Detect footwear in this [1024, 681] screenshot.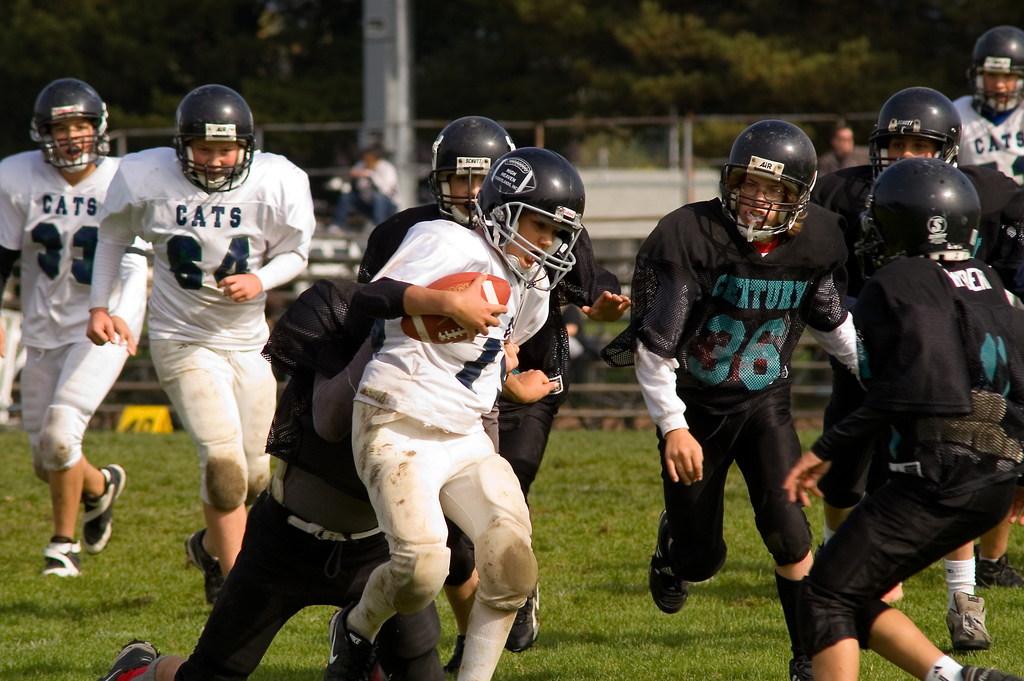
Detection: [187,528,231,607].
